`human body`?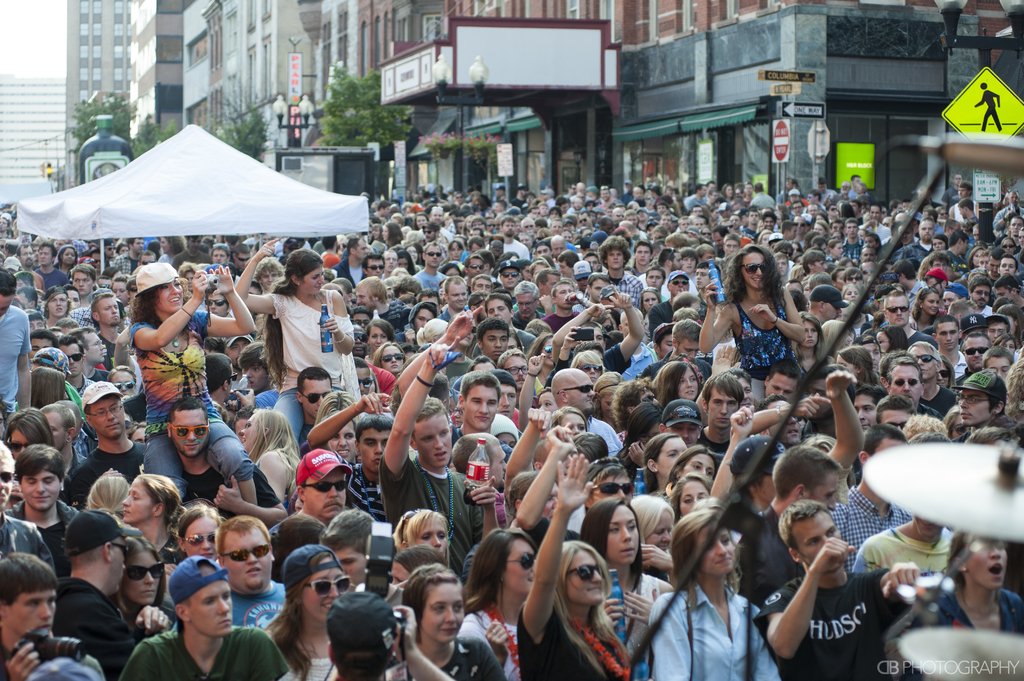
(353,276,413,330)
